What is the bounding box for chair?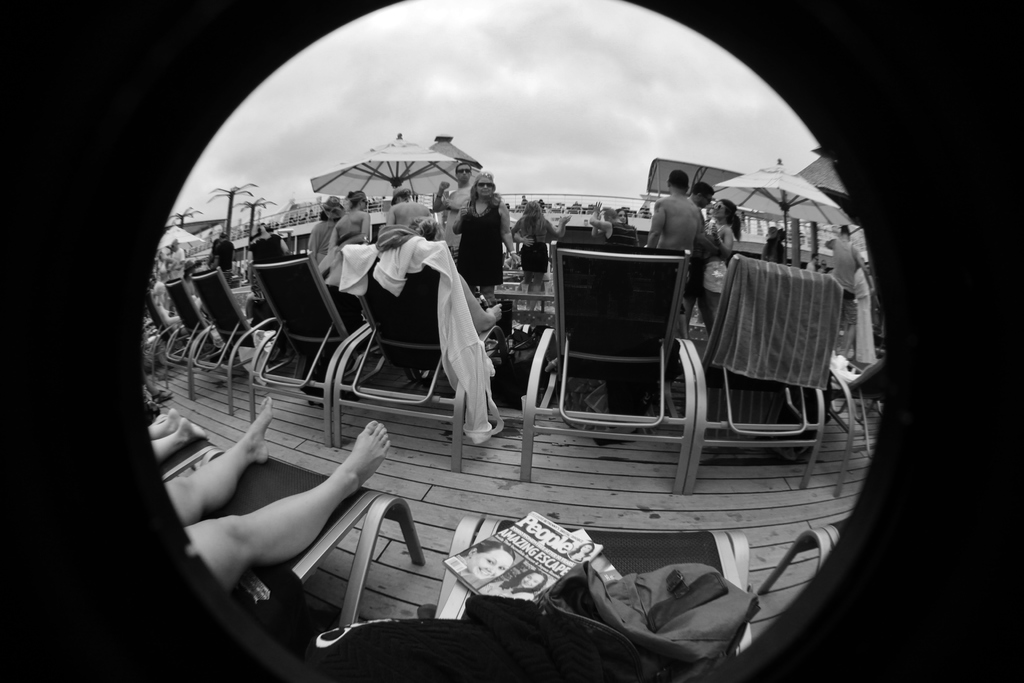
box(829, 359, 894, 463).
